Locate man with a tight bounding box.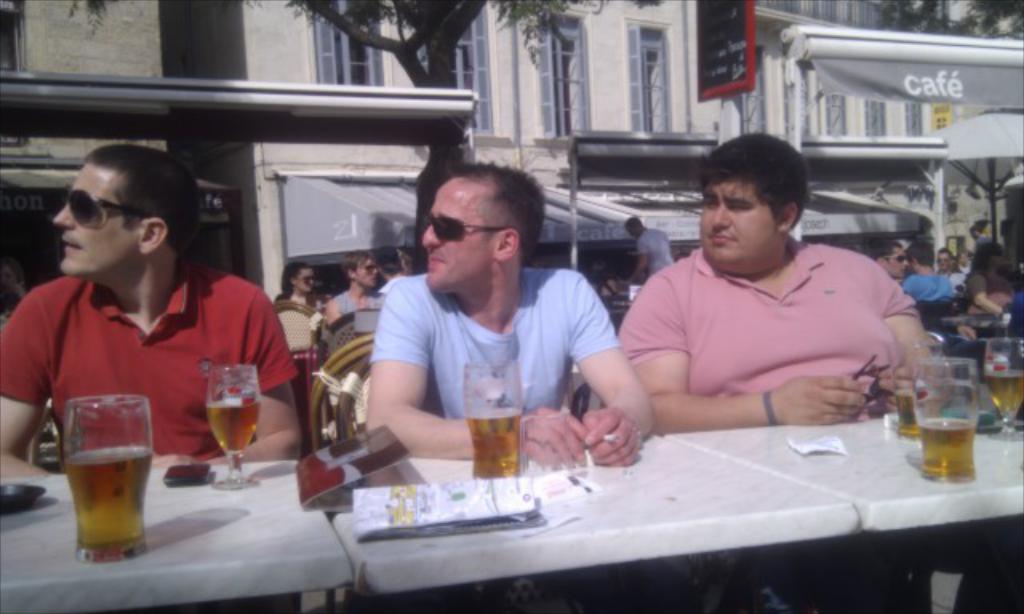
(867,237,909,280).
